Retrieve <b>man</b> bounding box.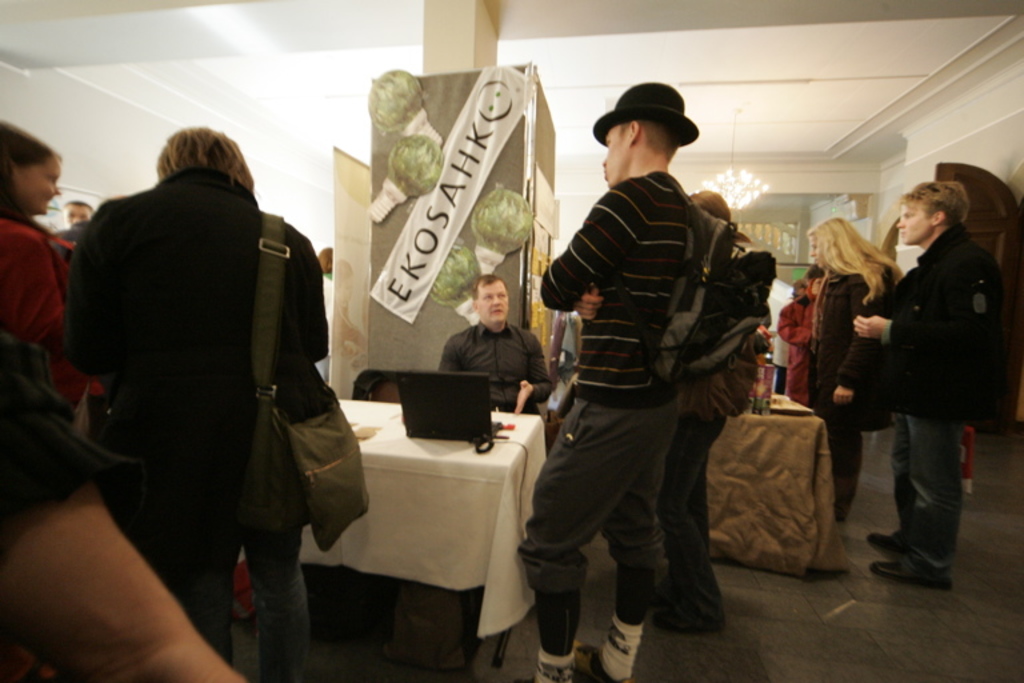
Bounding box: left=519, top=77, right=697, bottom=682.
